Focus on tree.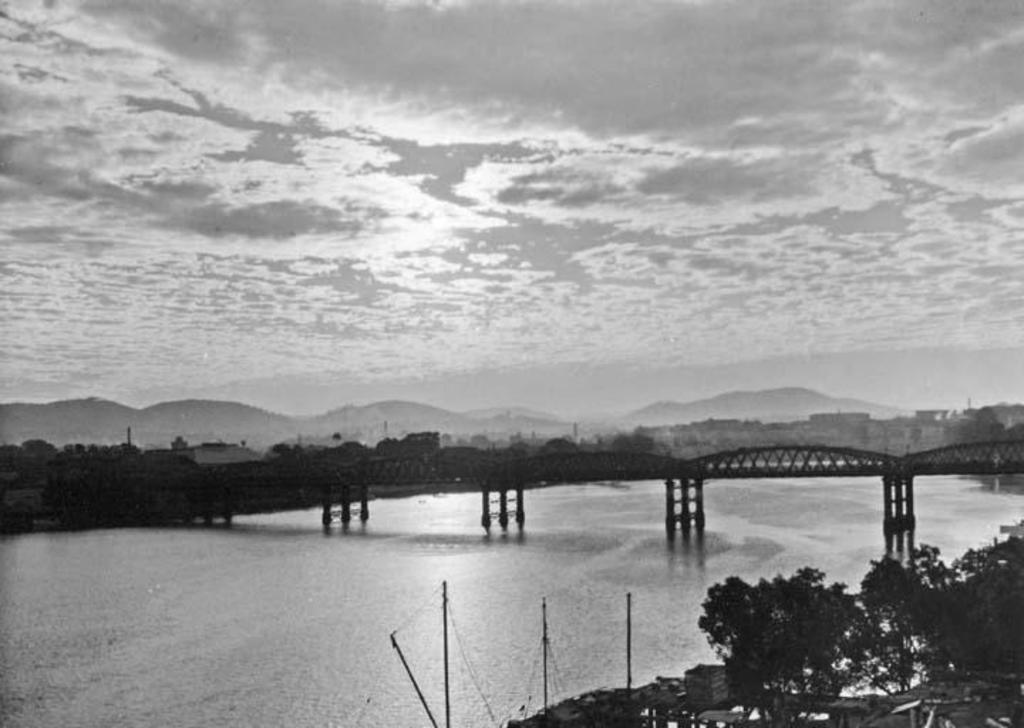
Focused at detection(701, 562, 858, 712).
